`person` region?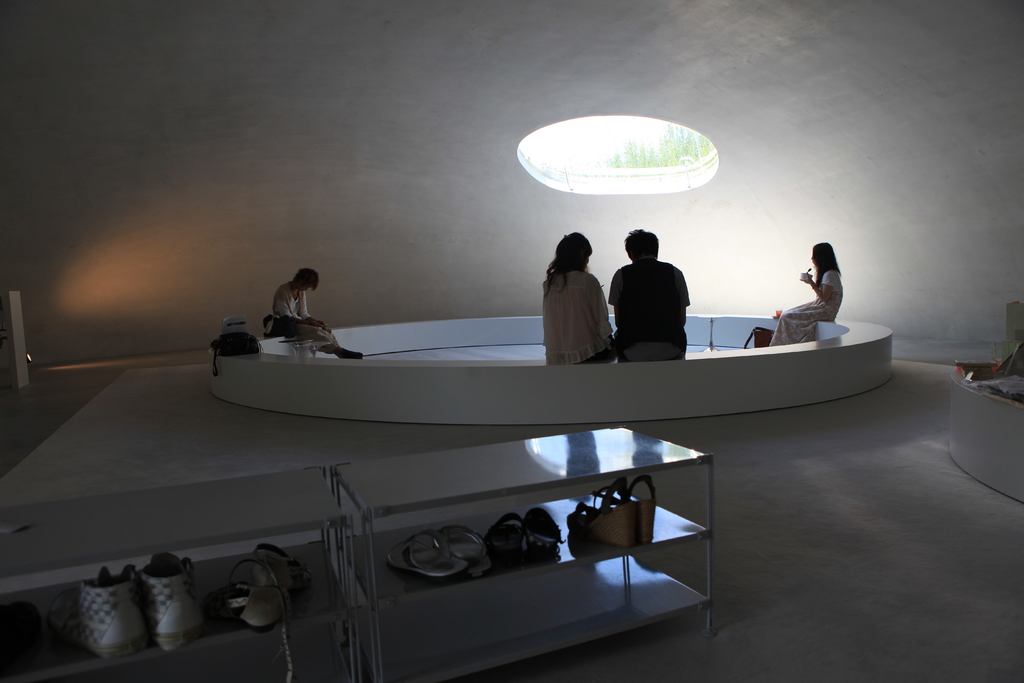
<box>539,228,615,361</box>
